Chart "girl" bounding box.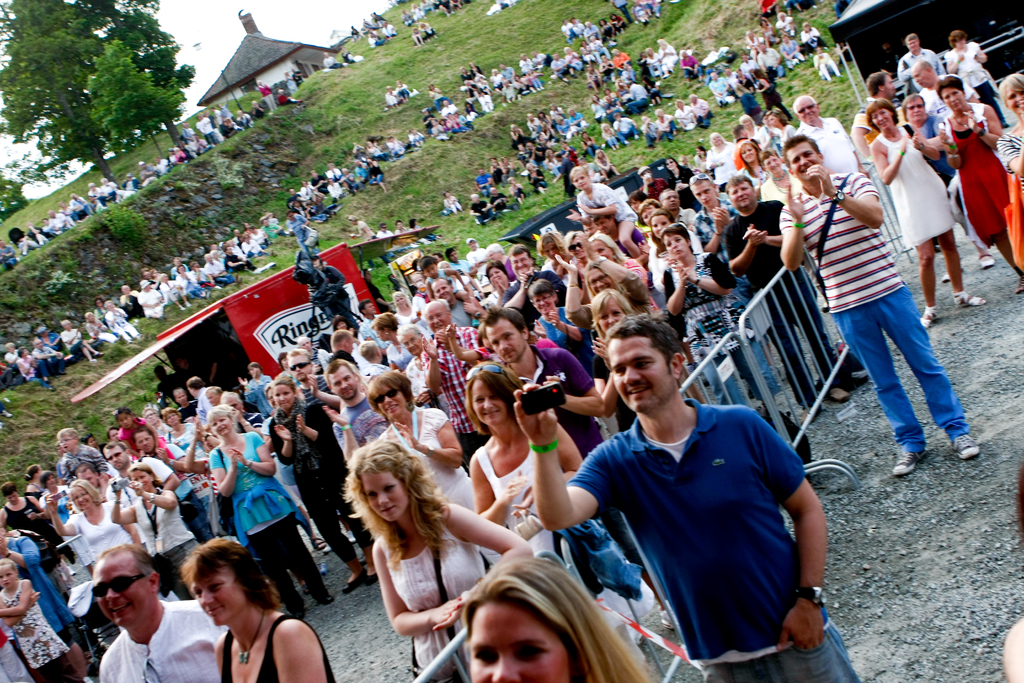
Charted: 348 444 538 682.
